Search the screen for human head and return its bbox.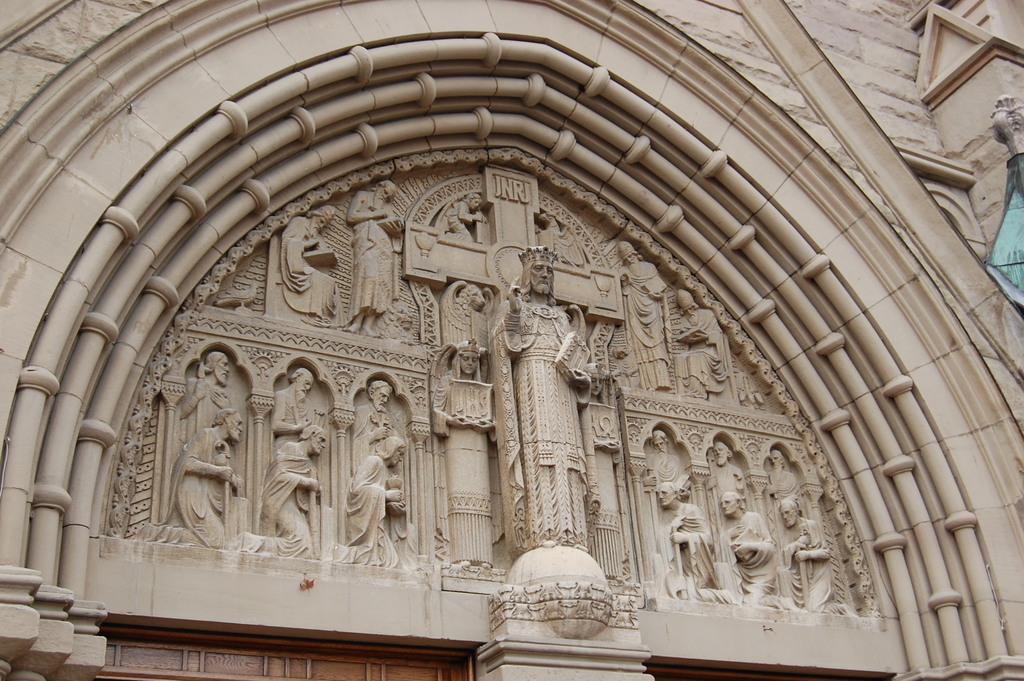
Found: locate(619, 243, 640, 273).
